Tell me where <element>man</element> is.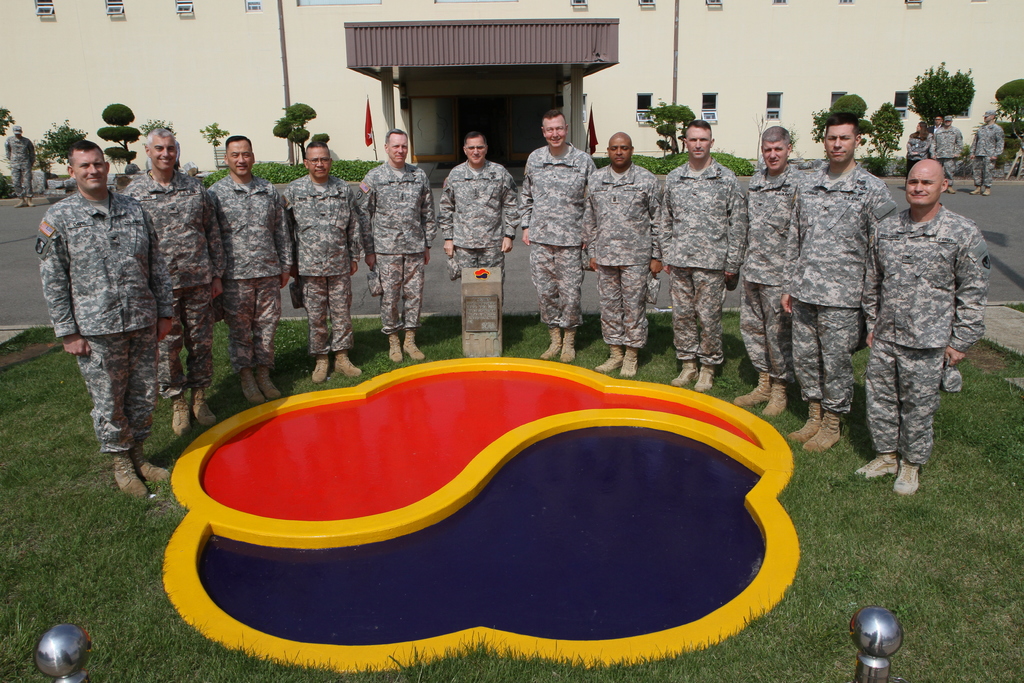
<element>man</element> is at locate(205, 133, 292, 403).
